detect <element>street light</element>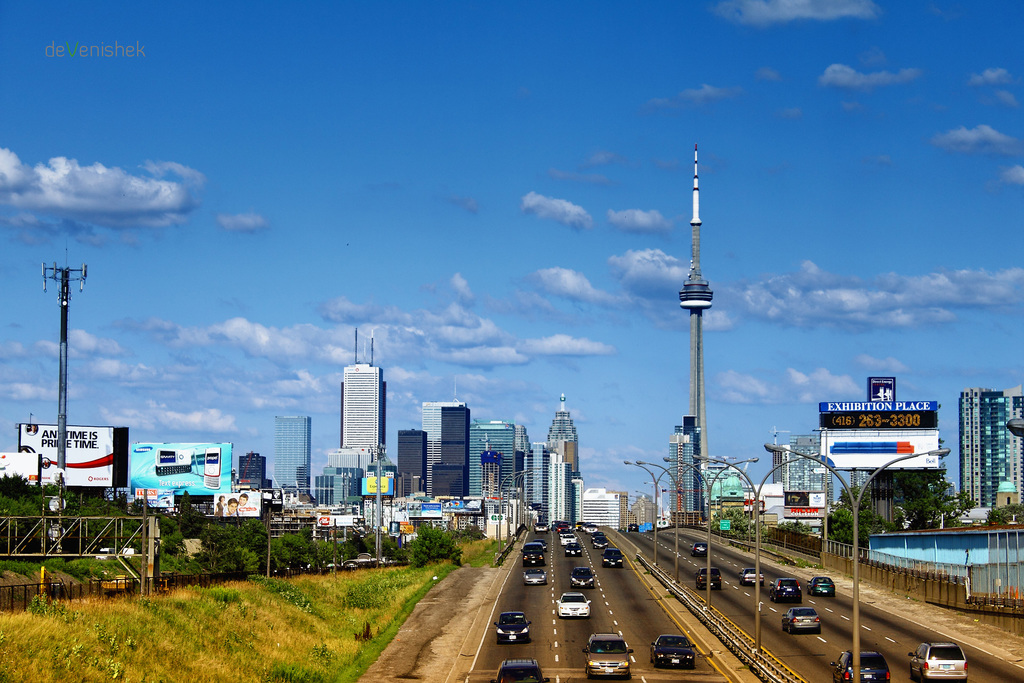
bbox=[1000, 419, 1023, 440]
